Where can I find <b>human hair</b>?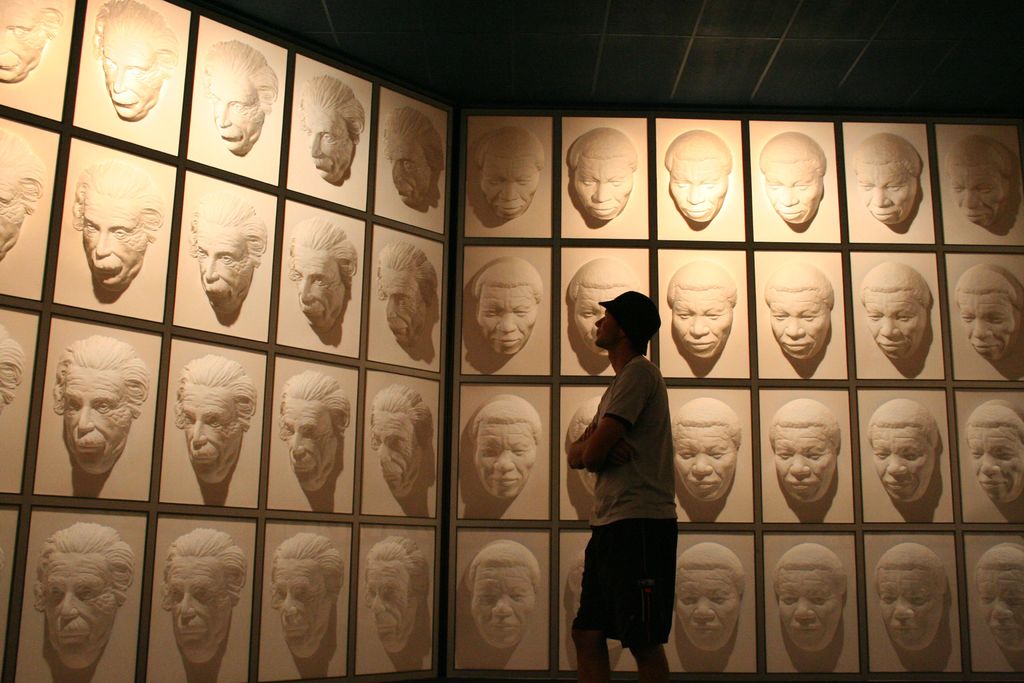
You can find it at [662,129,735,170].
